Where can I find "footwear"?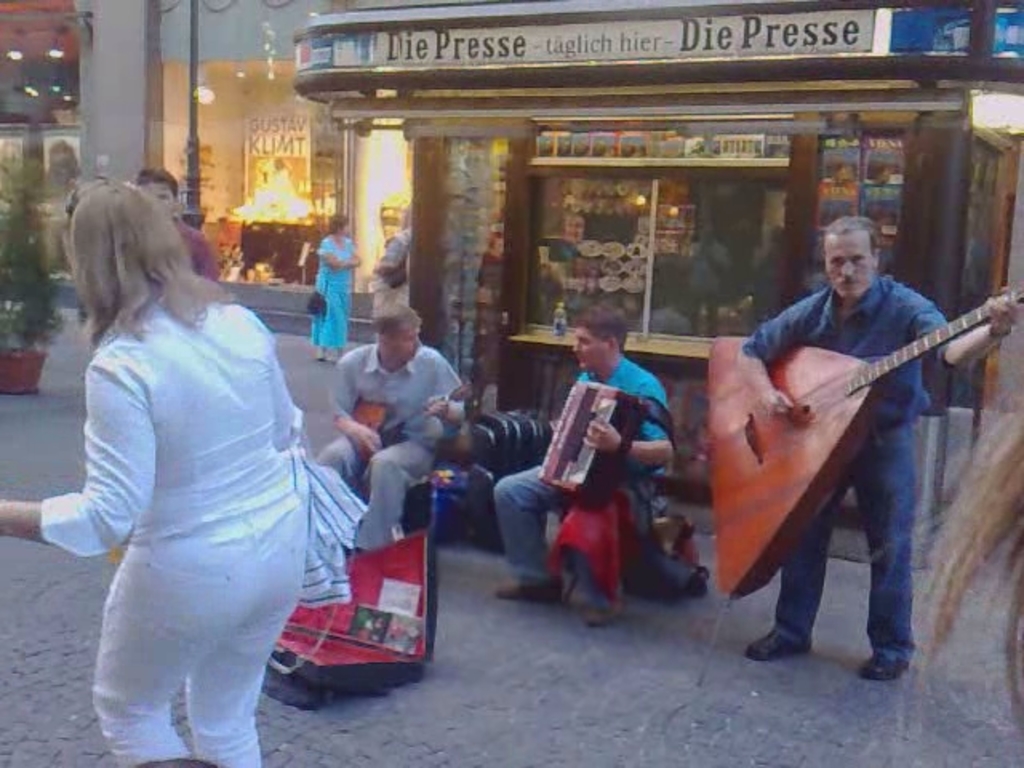
You can find it at detection(861, 650, 917, 683).
